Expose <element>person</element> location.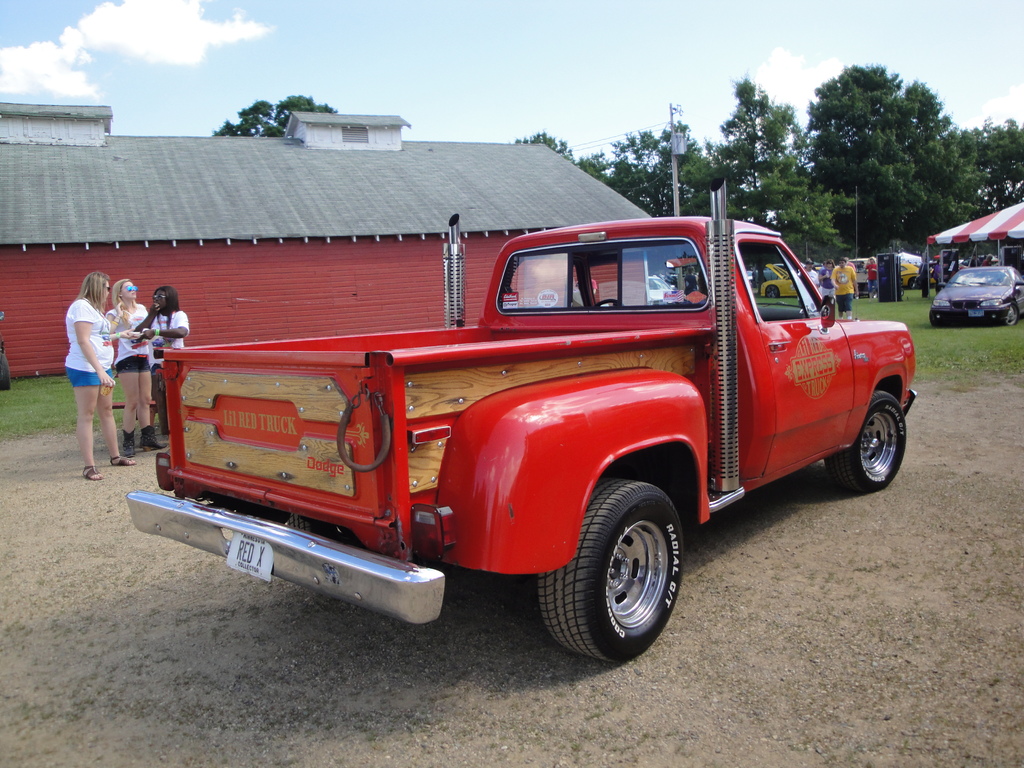
Exposed at (52, 259, 138, 474).
